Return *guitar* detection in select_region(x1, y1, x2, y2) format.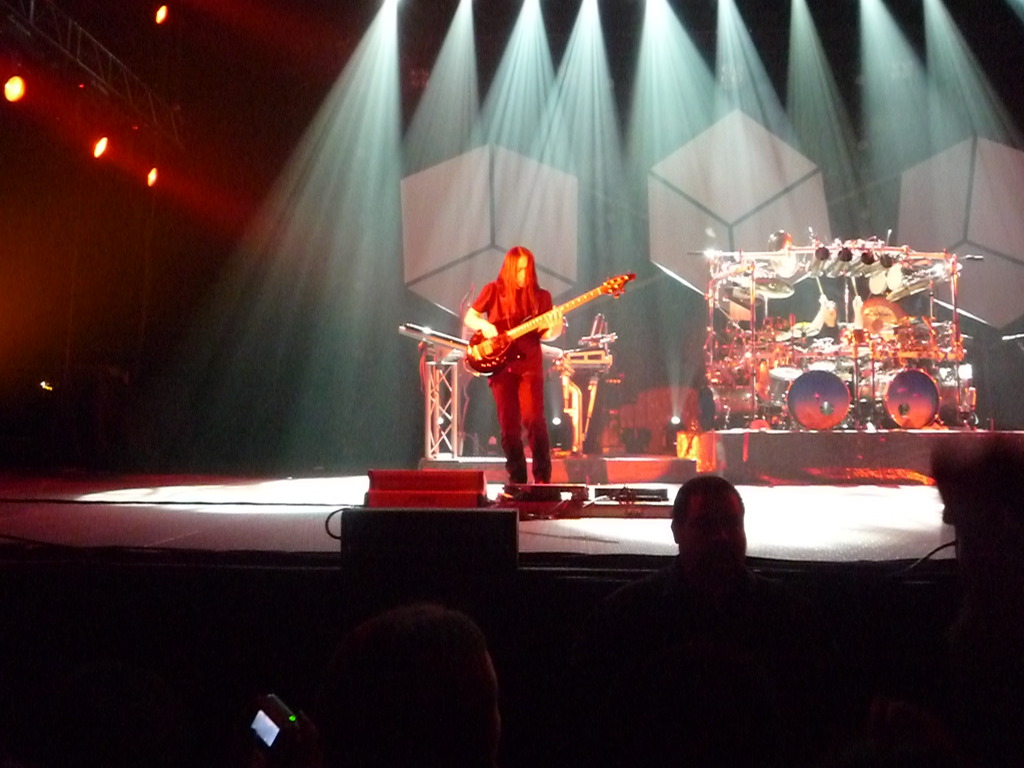
select_region(465, 266, 634, 376).
